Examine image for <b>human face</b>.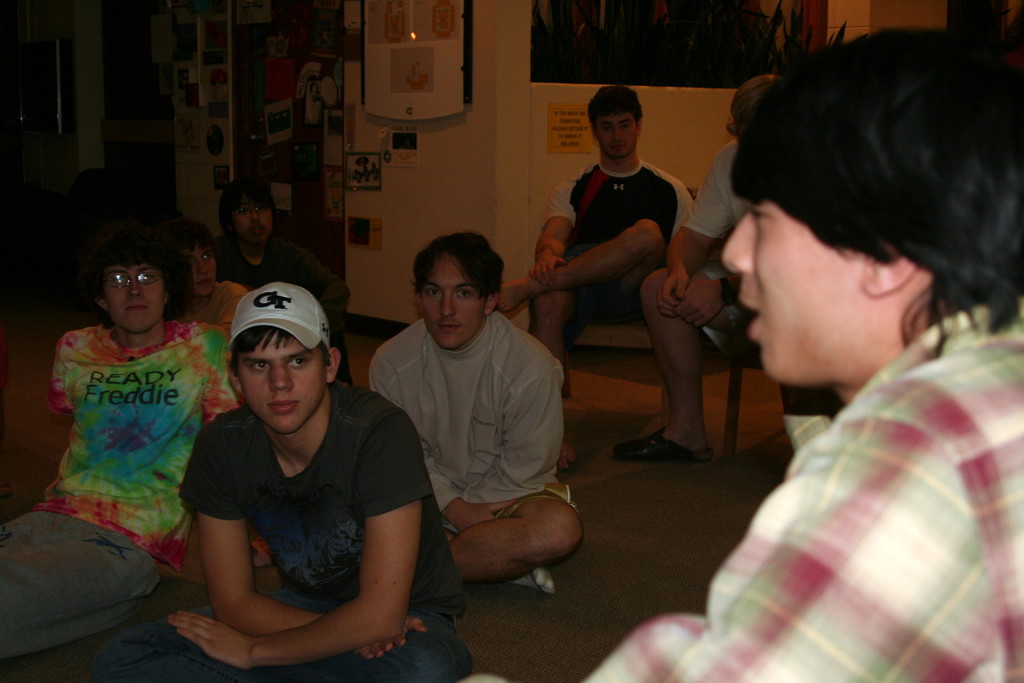
Examination result: box=[241, 331, 329, 431].
